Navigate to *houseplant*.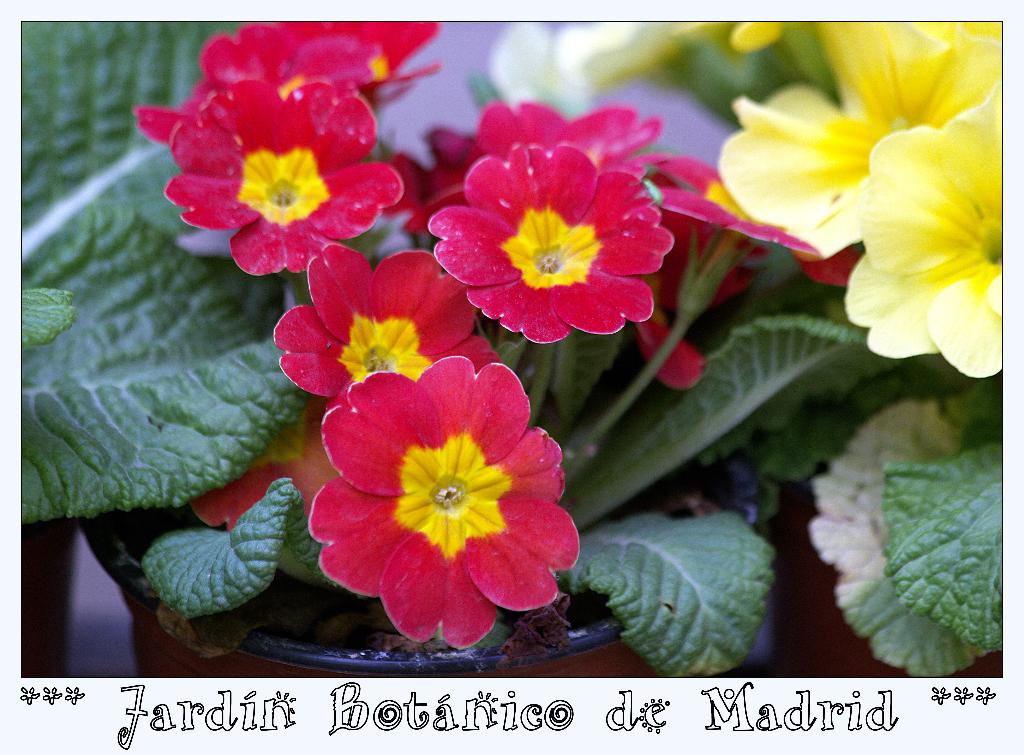
Navigation target: left=17, top=20, right=1005, bottom=679.
